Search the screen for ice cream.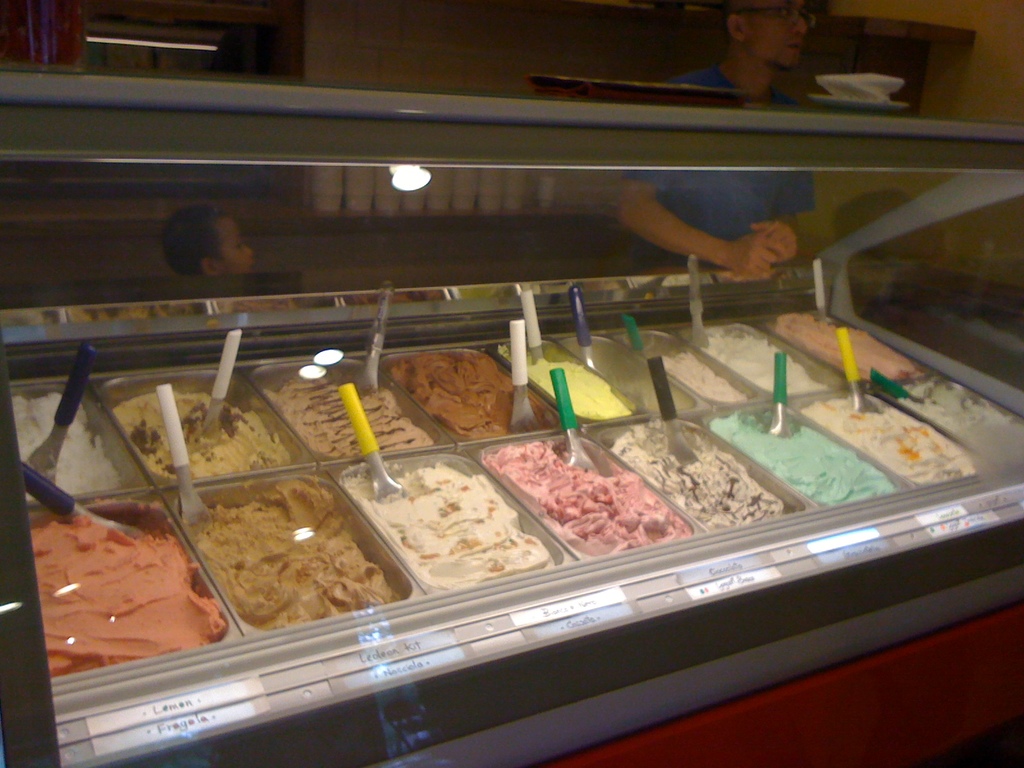
Found at l=117, t=380, r=302, b=476.
